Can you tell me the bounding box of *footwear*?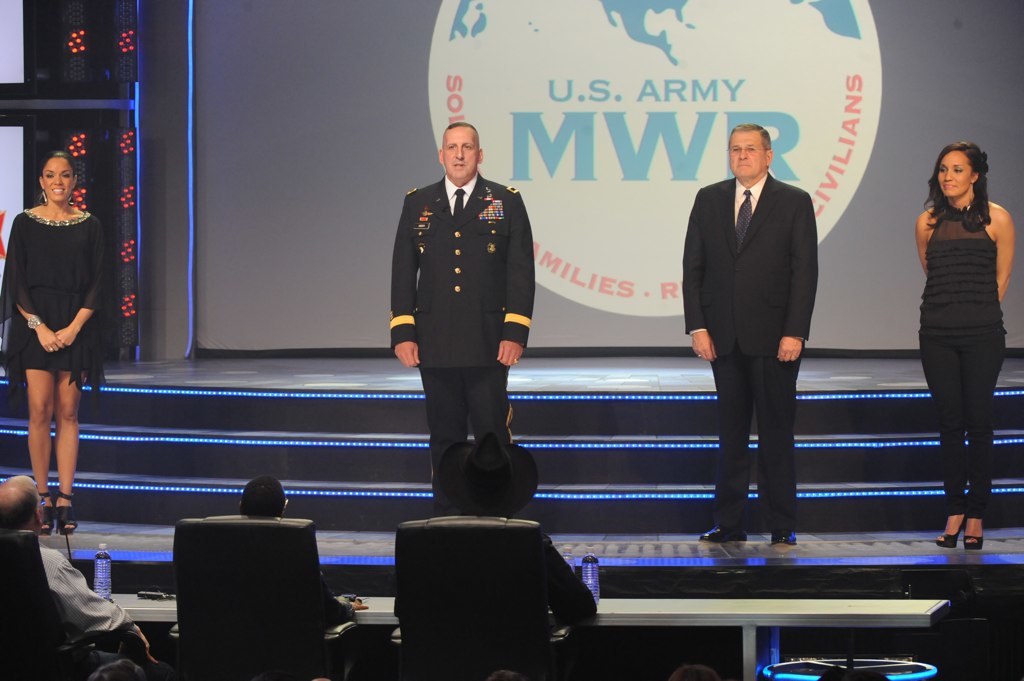
765 524 795 547.
